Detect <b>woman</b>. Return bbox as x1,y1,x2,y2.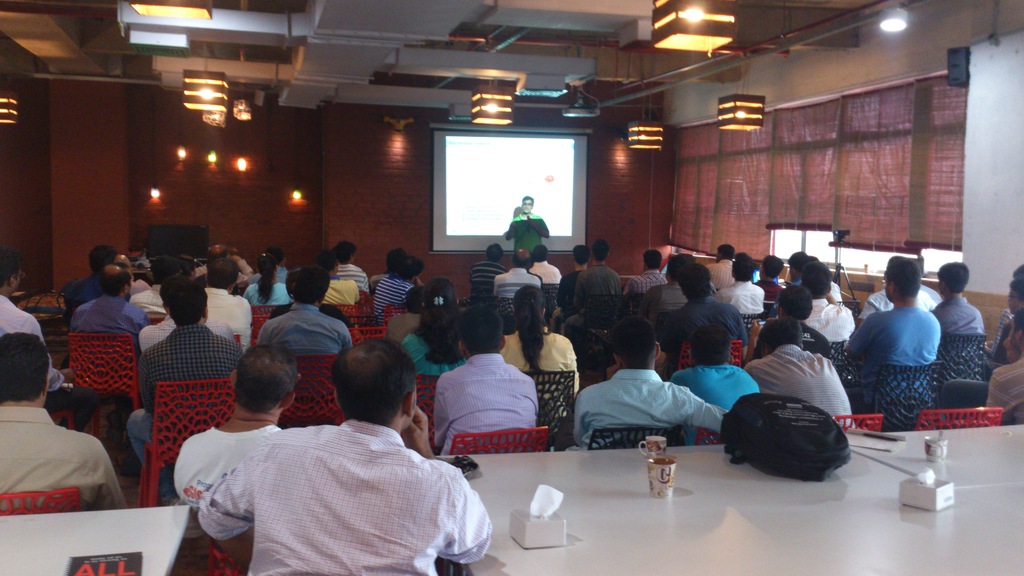
501,280,573,387.
